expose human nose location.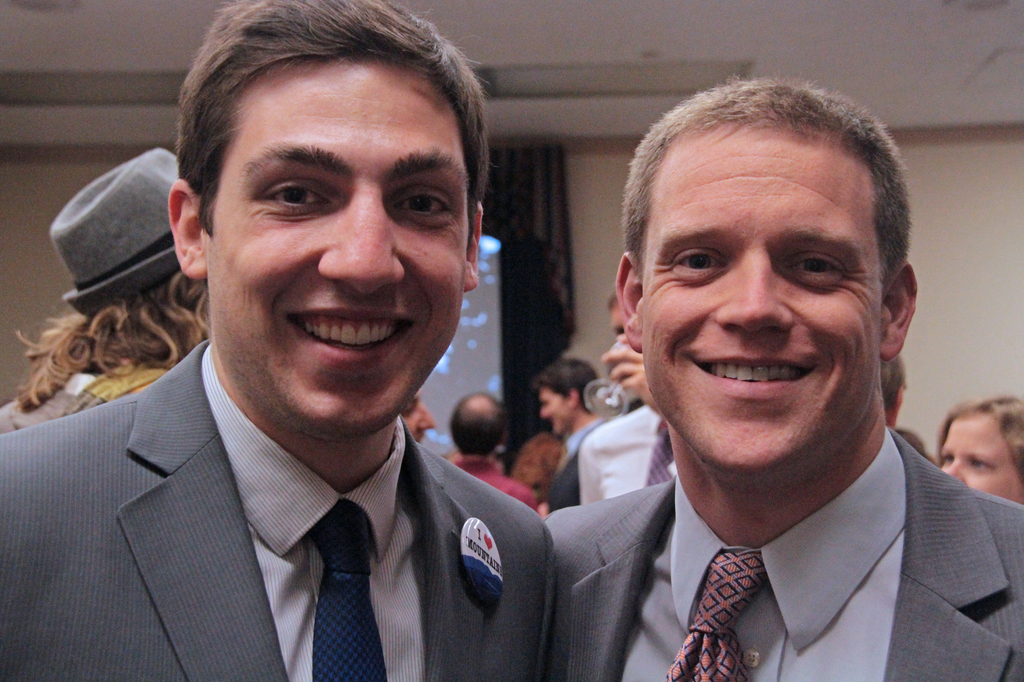
Exposed at 319,194,408,296.
